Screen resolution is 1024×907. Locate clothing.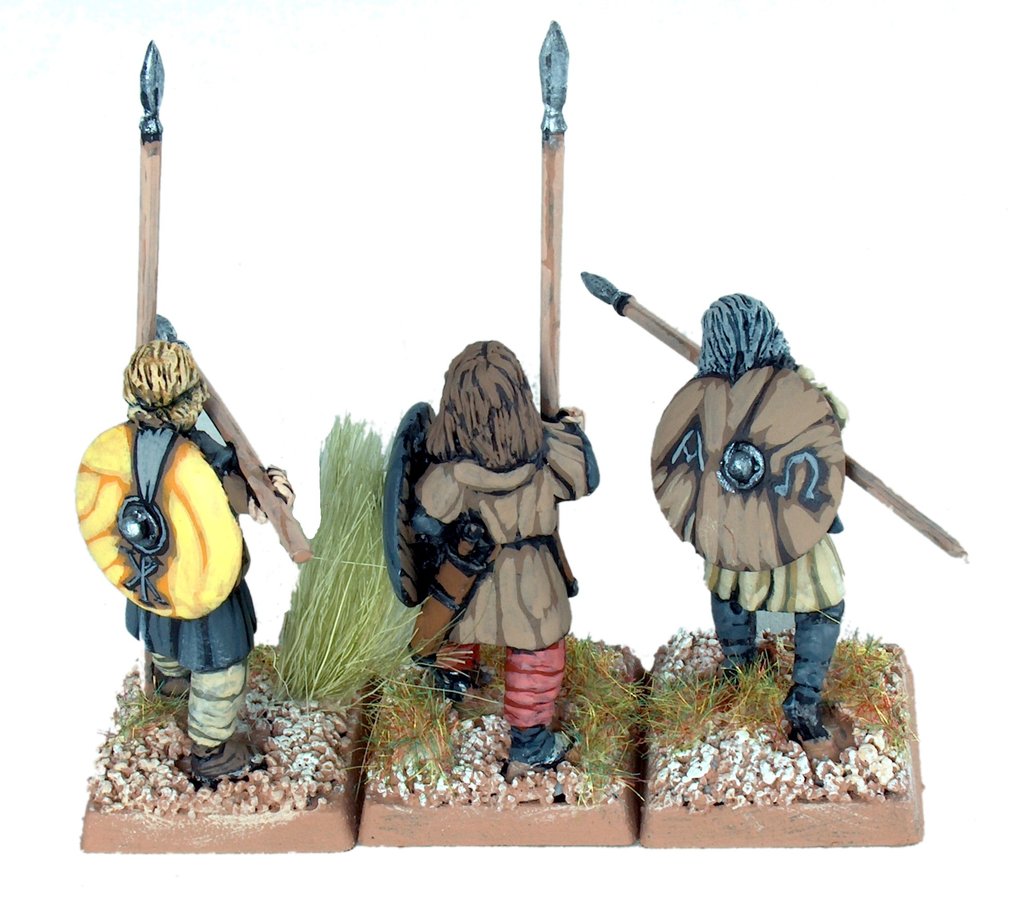
bbox=(687, 363, 844, 716).
